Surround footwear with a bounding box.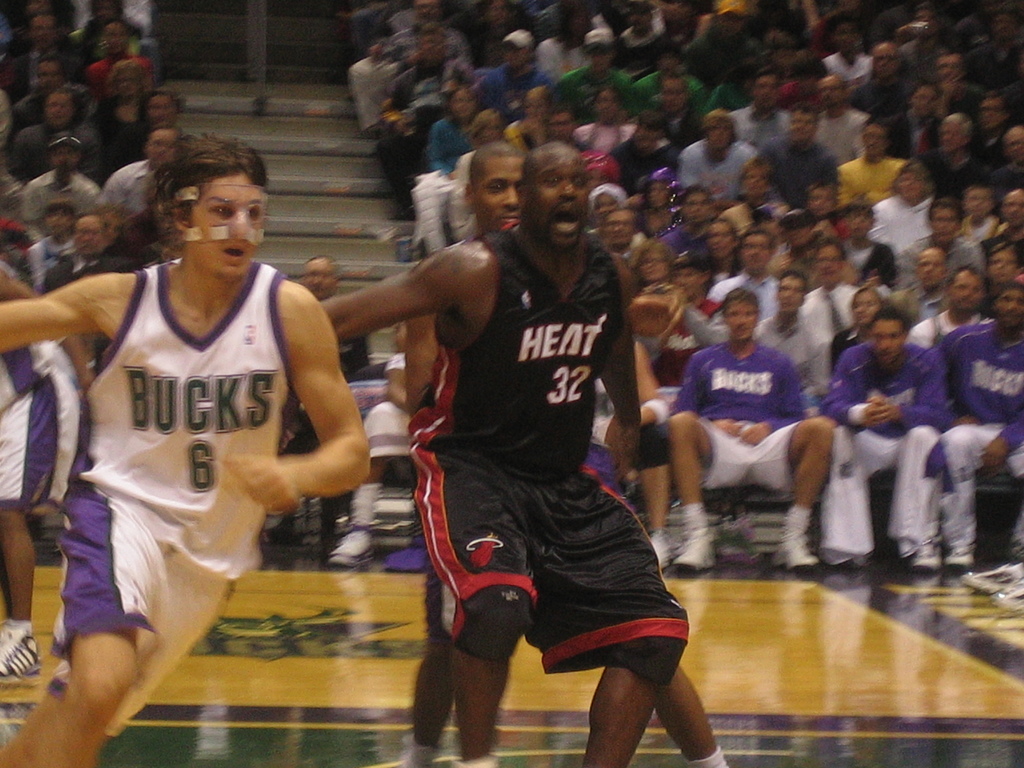
x1=0, y1=630, x2=39, y2=677.
